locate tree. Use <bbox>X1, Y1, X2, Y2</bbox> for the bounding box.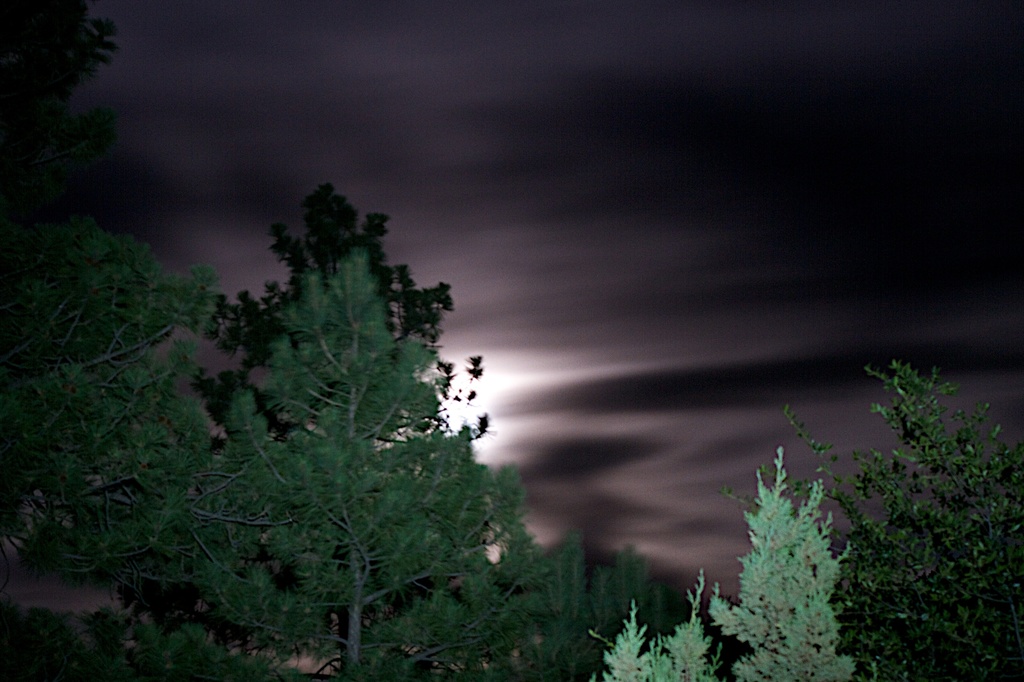
<bbox>848, 364, 1023, 681</bbox>.
